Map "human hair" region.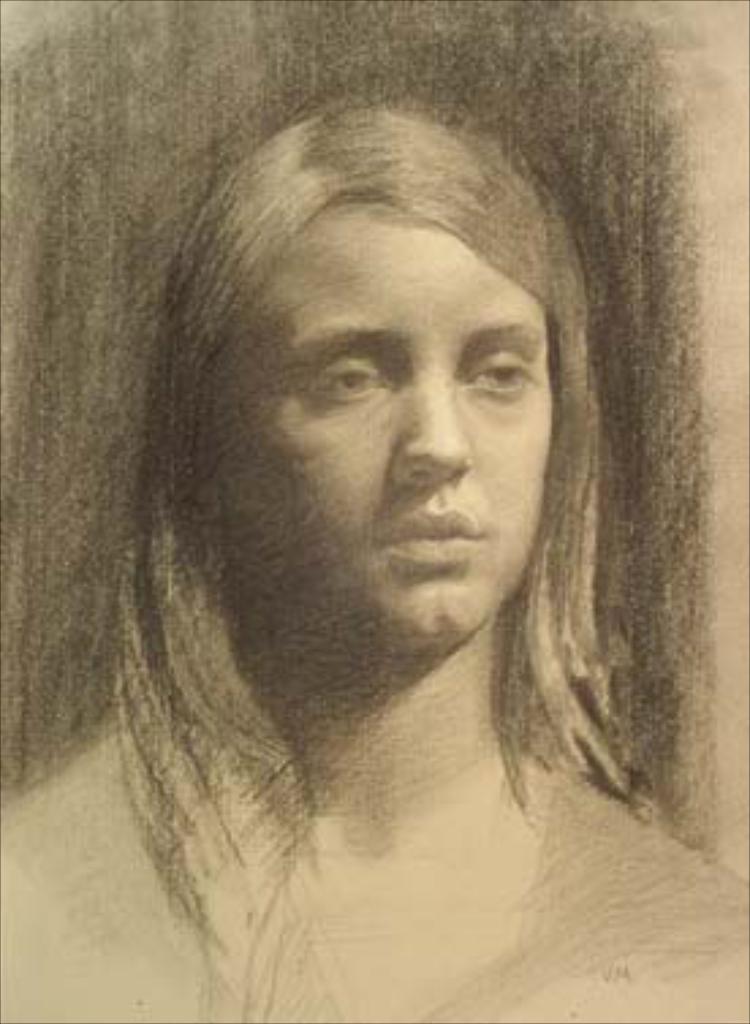
Mapped to [3,98,671,809].
